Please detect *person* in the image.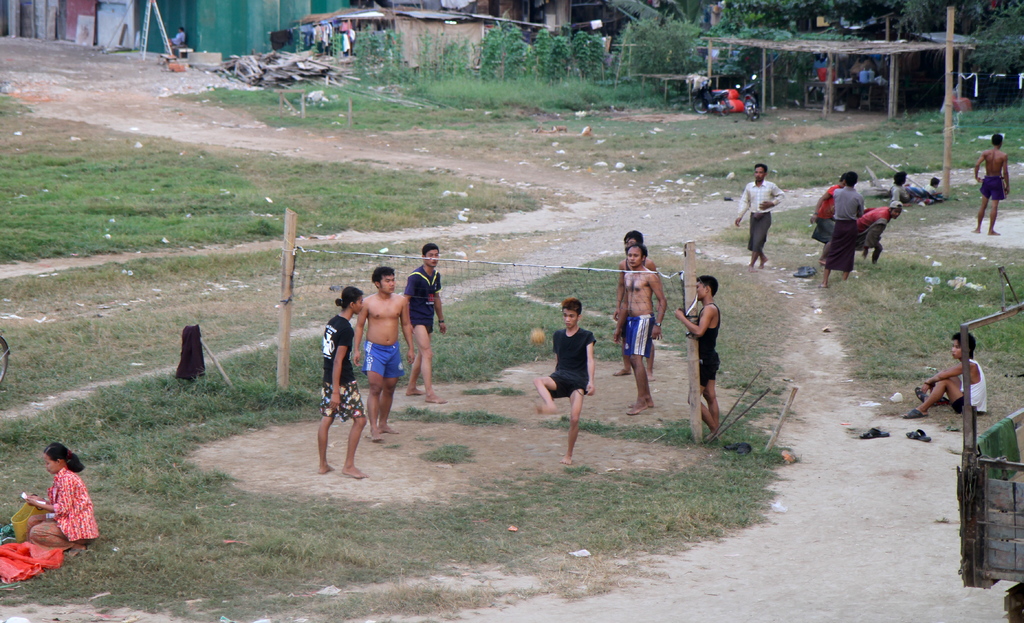
[811, 172, 868, 290].
